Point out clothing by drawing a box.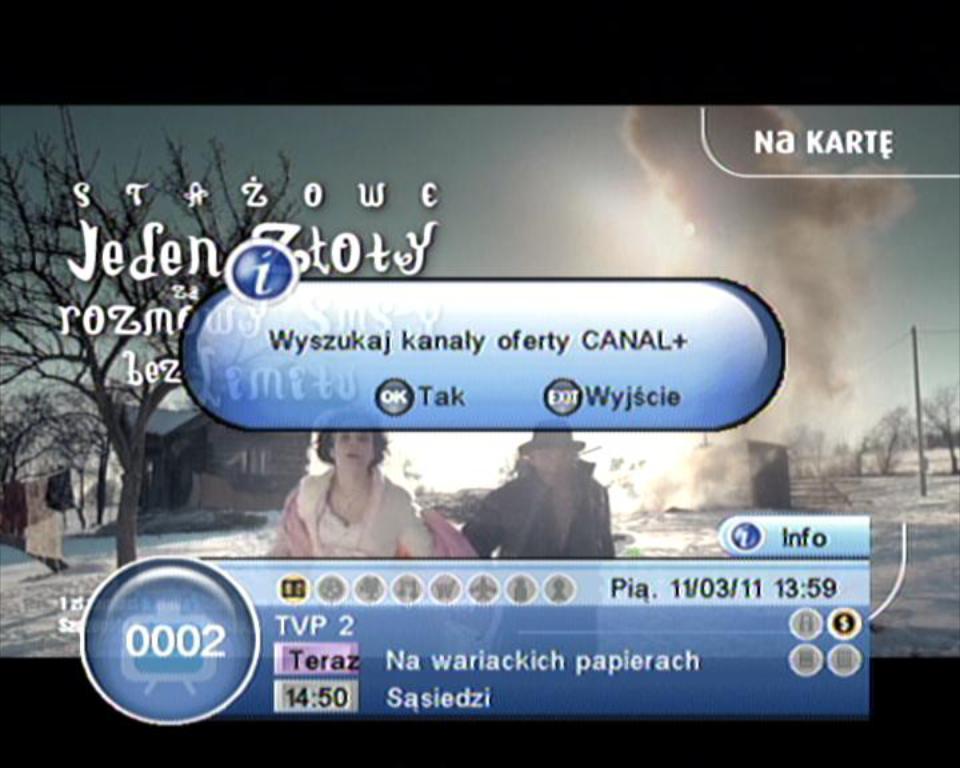
locate(264, 464, 483, 641).
